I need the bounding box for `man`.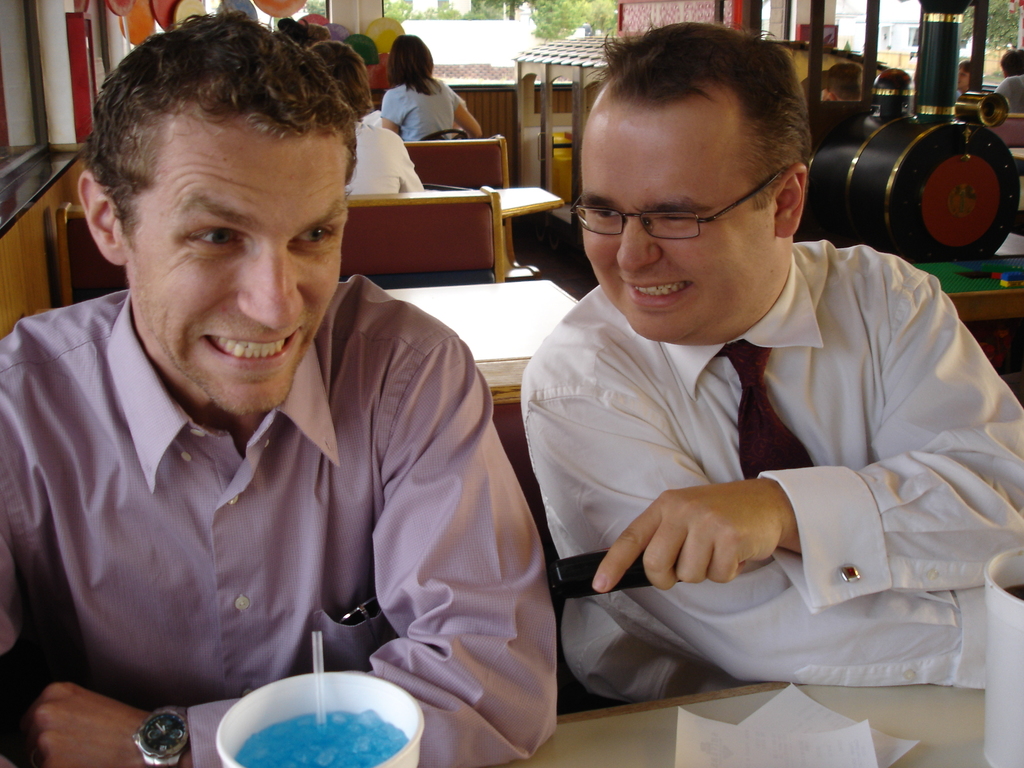
Here it is: bbox=(515, 39, 1023, 714).
